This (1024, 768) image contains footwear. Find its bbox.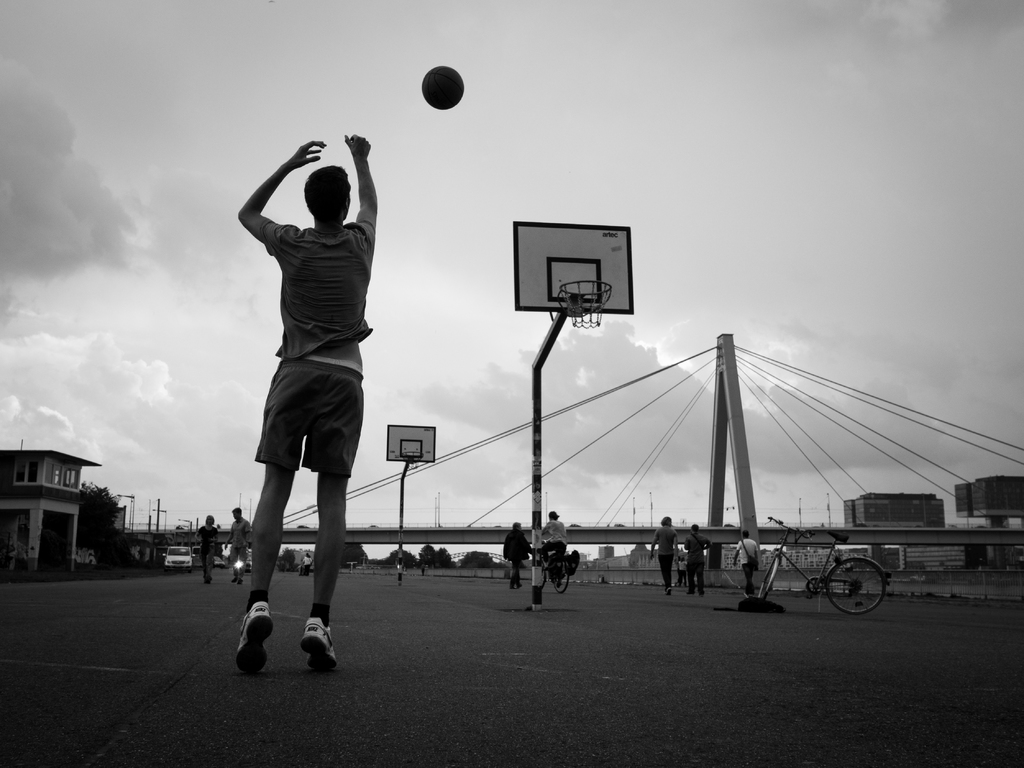
box=[509, 585, 517, 588].
